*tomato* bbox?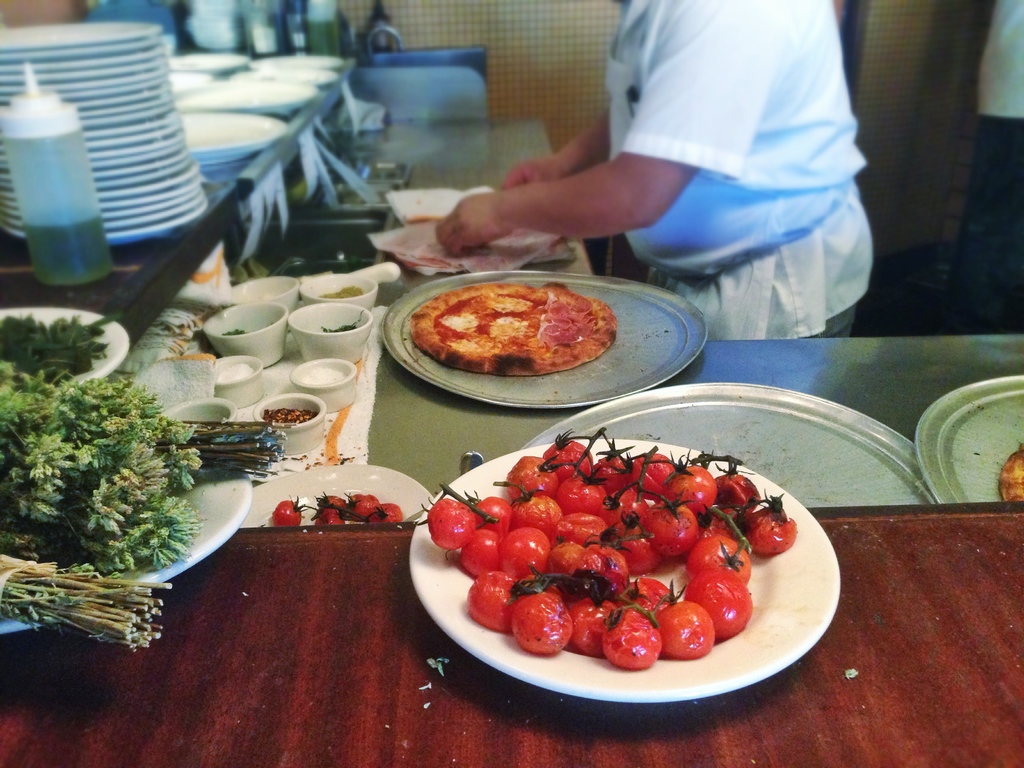
(271, 492, 406, 532)
